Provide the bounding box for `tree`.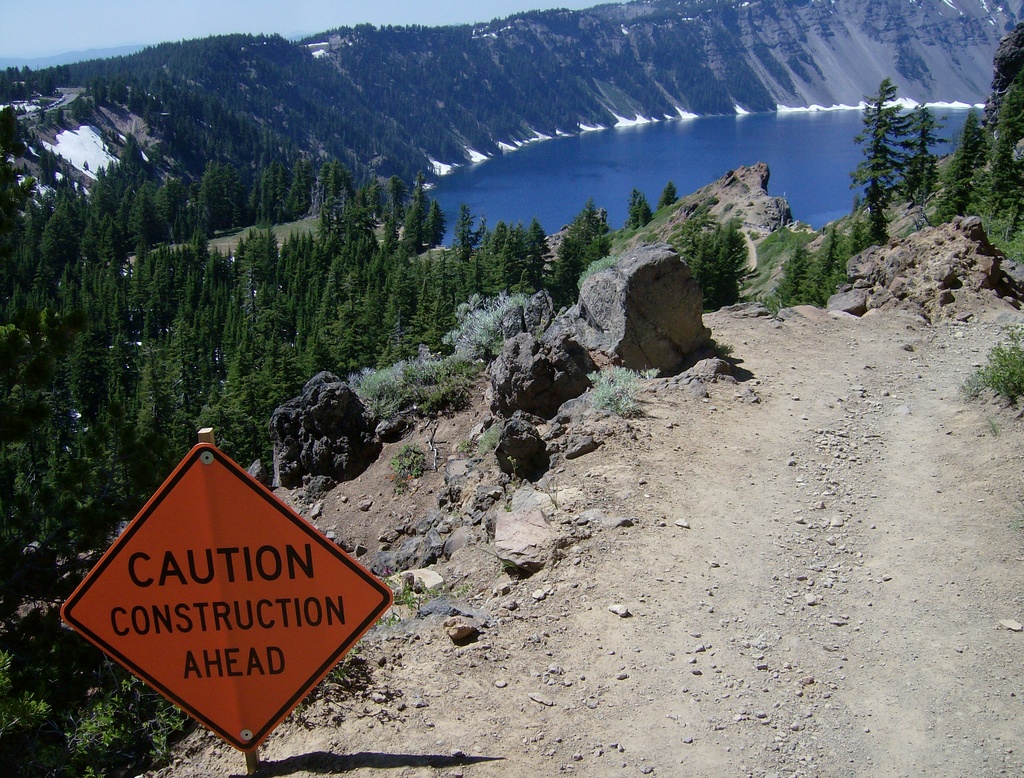
423:200:447:244.
